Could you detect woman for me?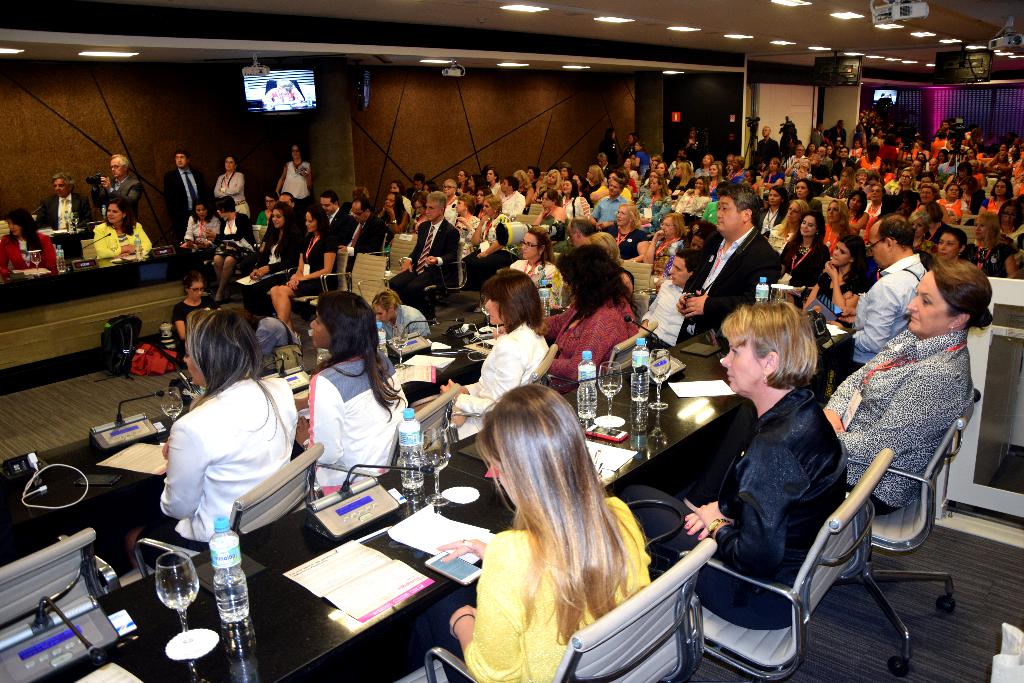
Detection result: 616:299:847:632.
